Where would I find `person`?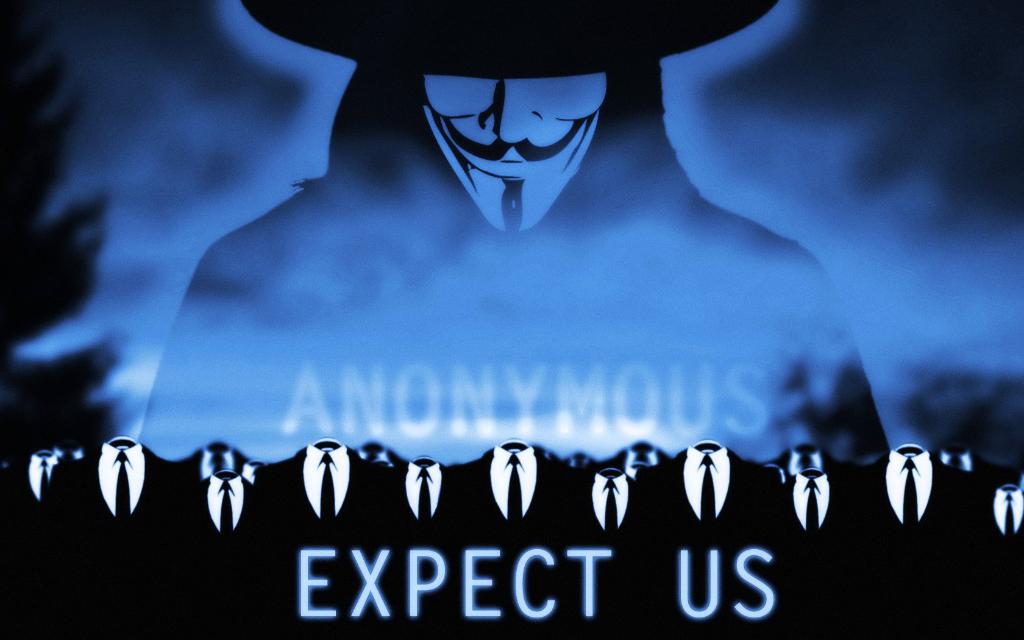
At Rect(135, 0, 895, 477).
